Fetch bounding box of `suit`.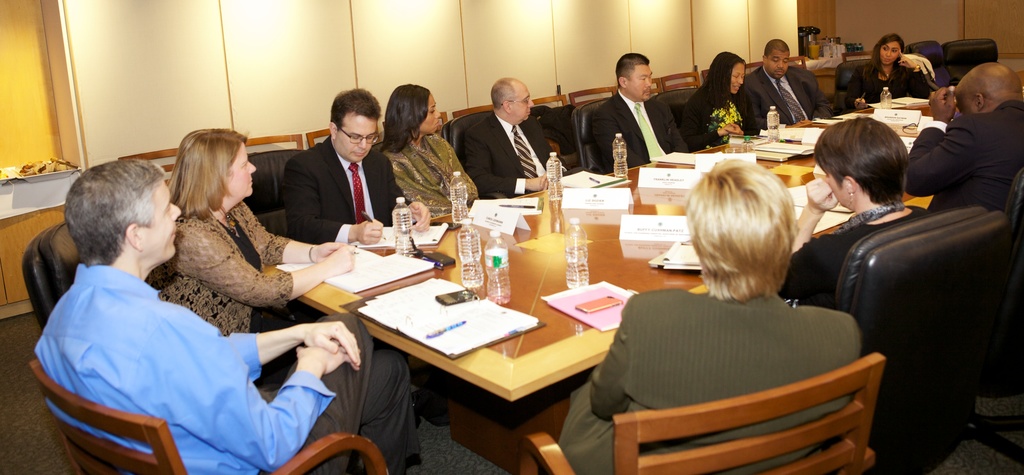
Bbox: (x1=268, y1=112, x2=391, y2=246).
